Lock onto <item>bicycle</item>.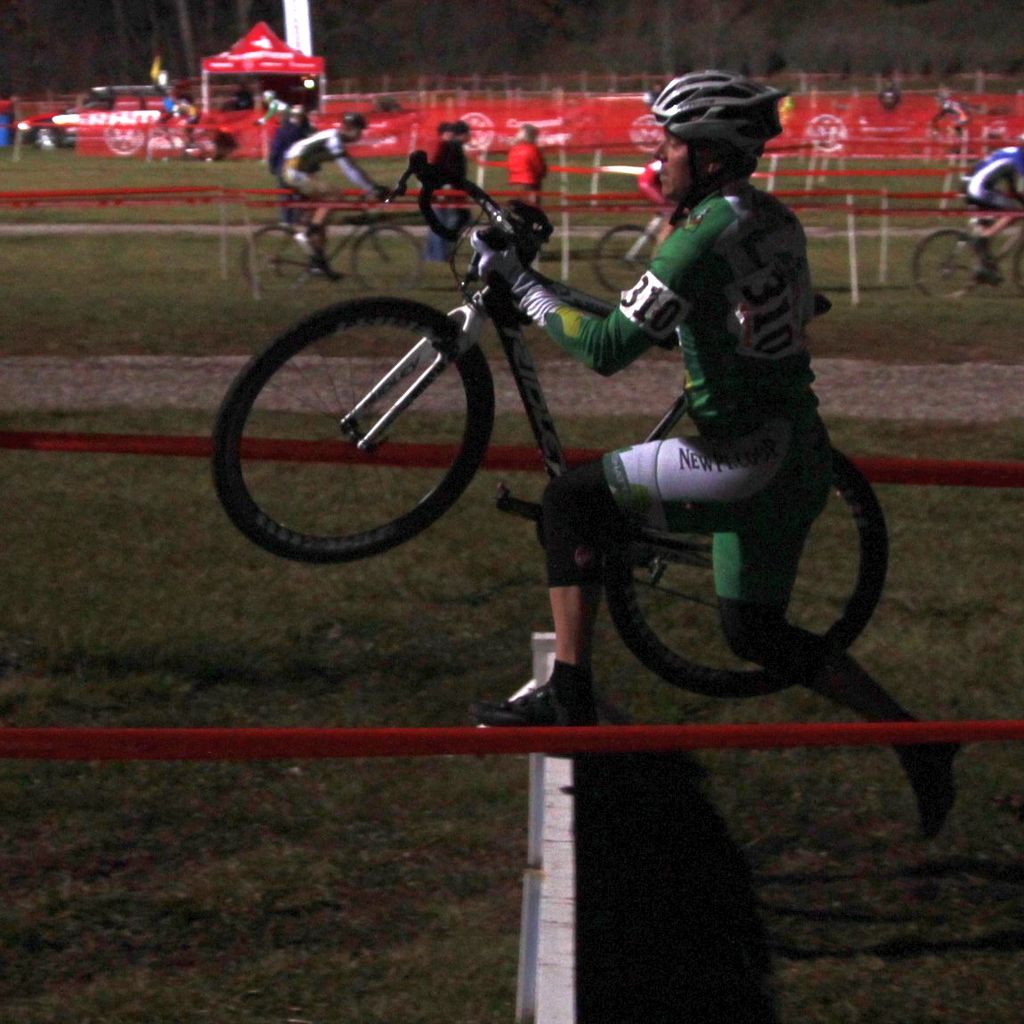
Locked: crop(241, 189, 427, 291).
